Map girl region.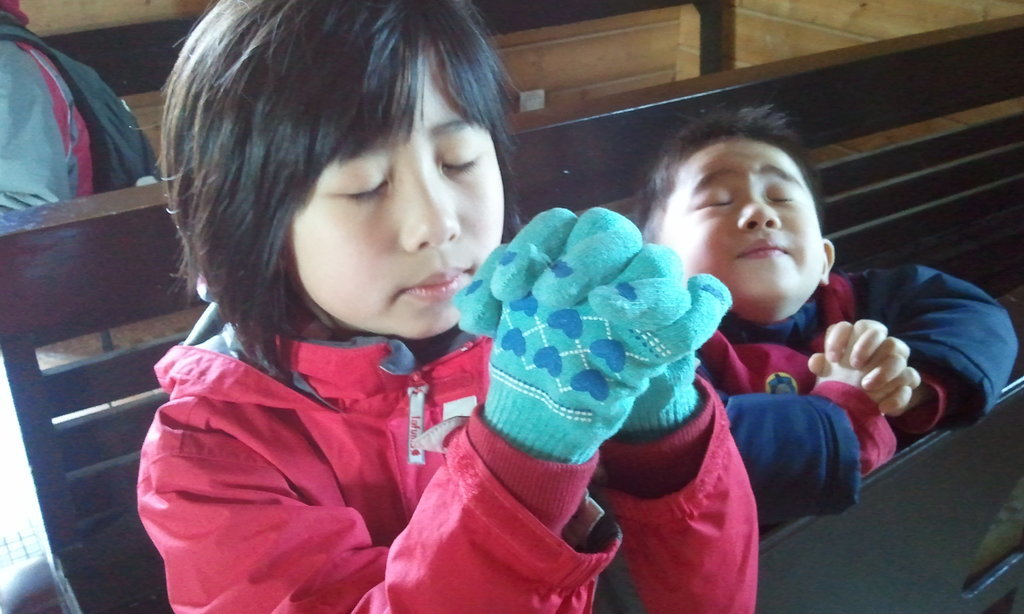
Mapped to [left=137, top=0, right=757, bottom=613].
